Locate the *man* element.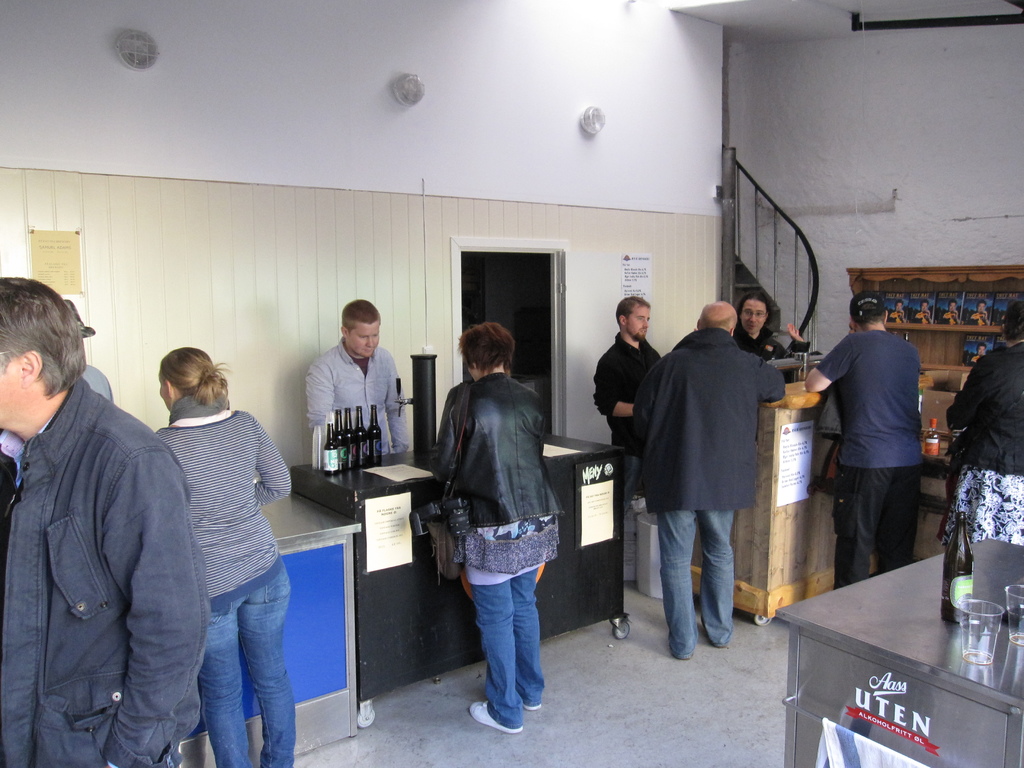
Element bbox: region(60, 301, 116, 404).
